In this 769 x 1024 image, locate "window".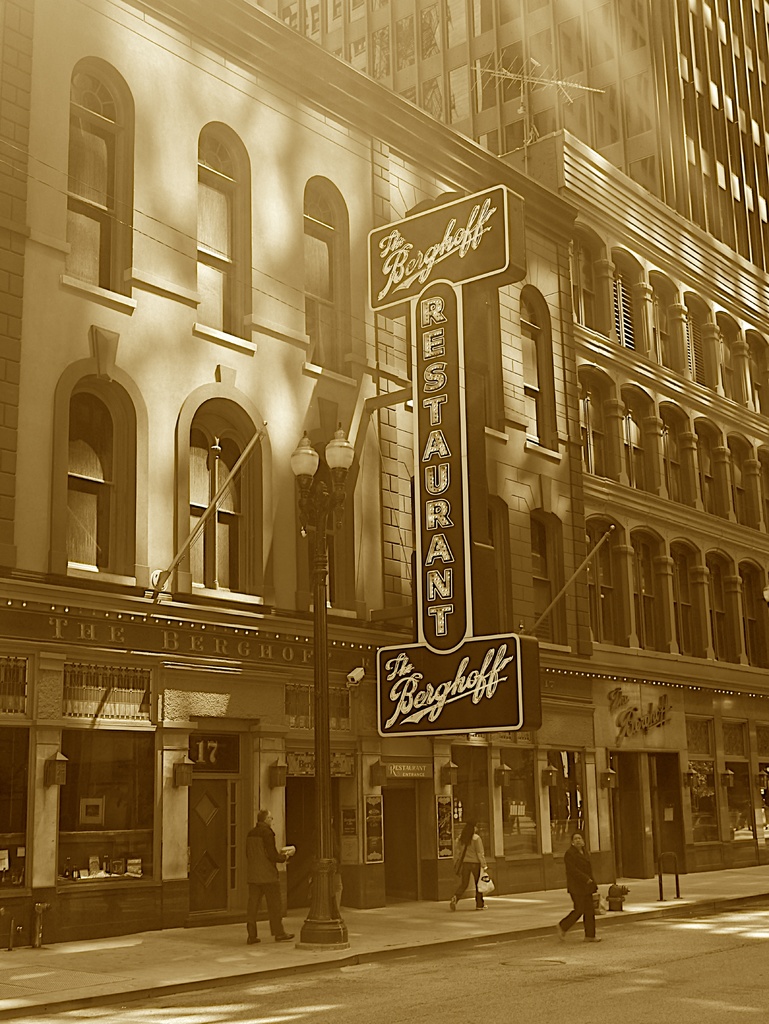
Bounding box: 60/69/129/295.
